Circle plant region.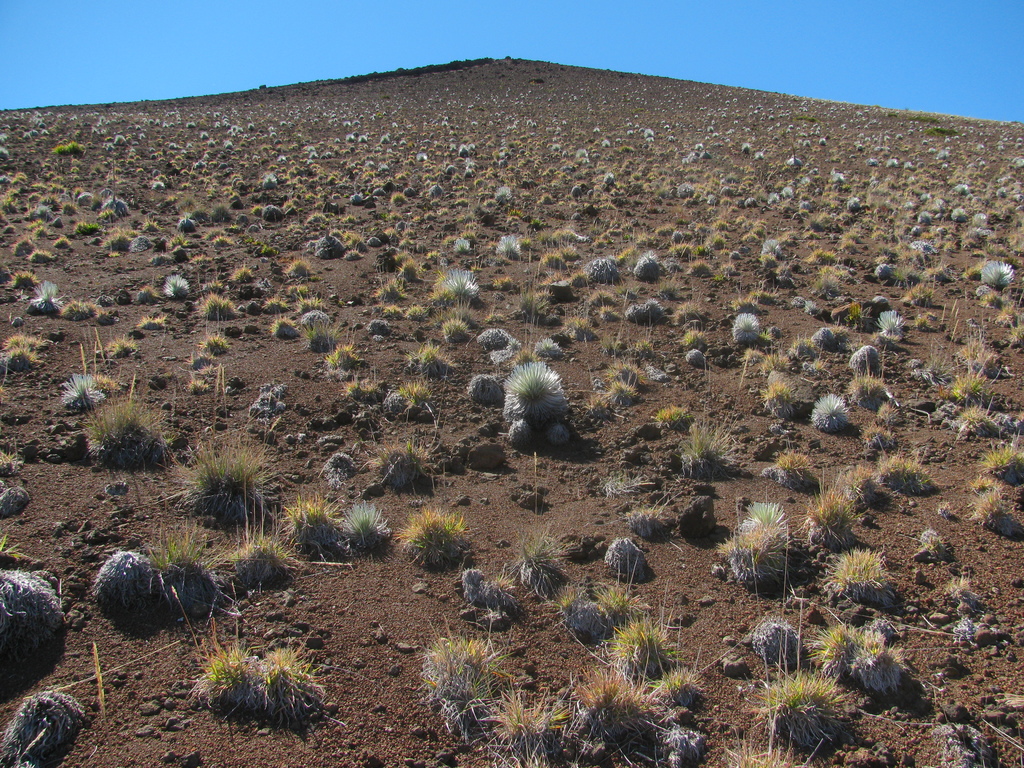
Region: [737,494,787,532].
